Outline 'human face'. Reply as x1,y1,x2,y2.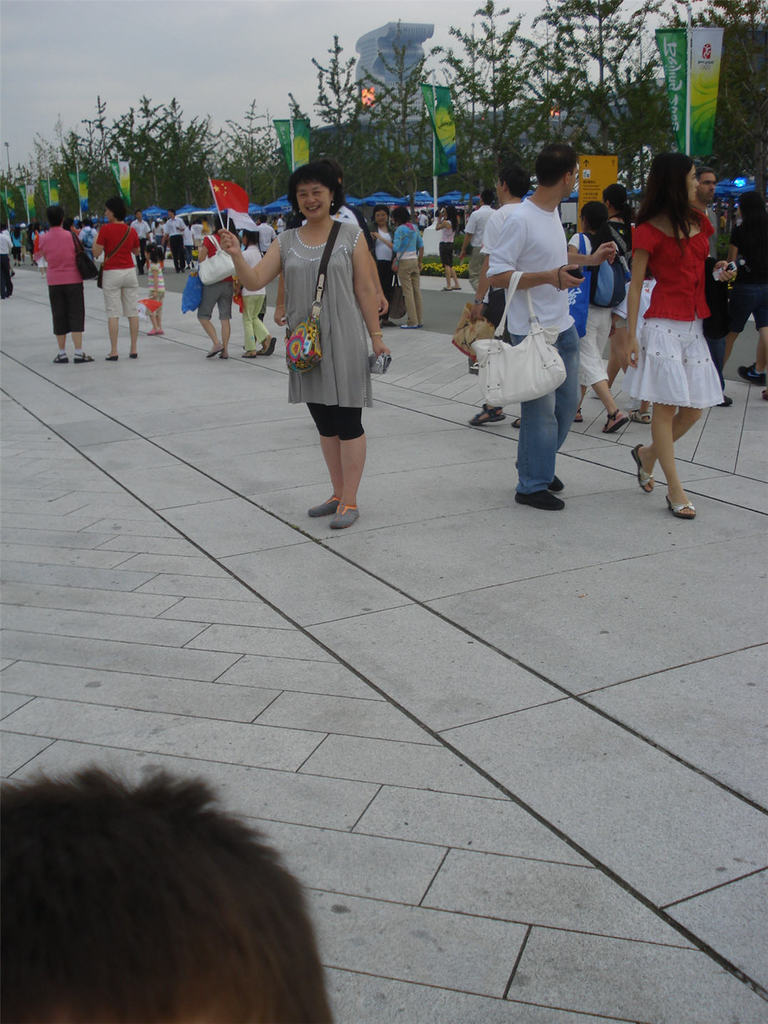
168,208,175,217.
